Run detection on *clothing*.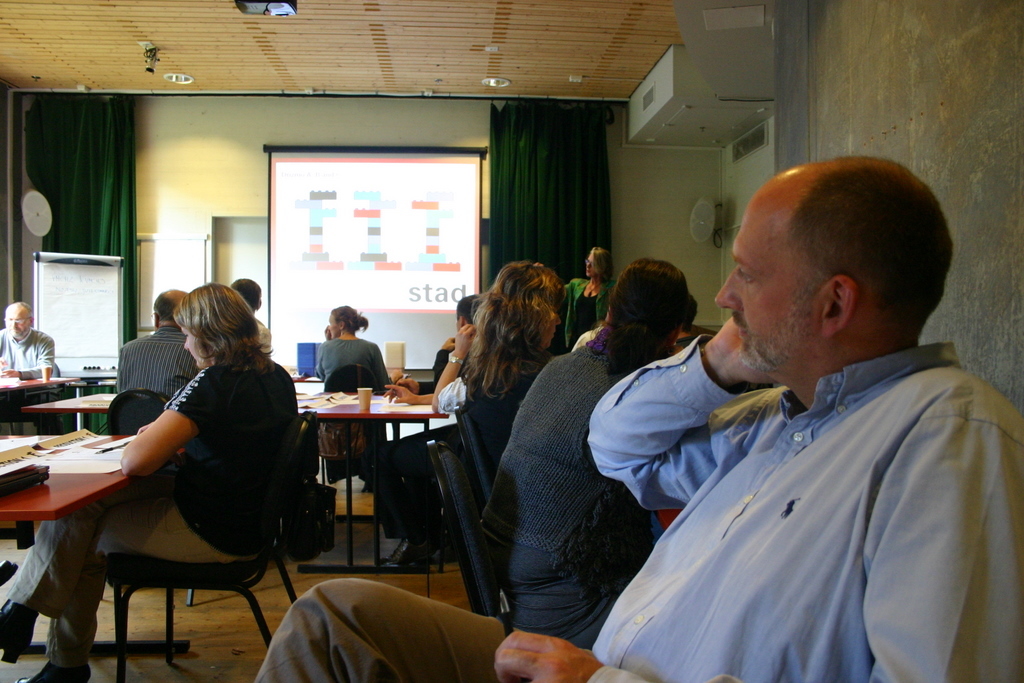
Result: 499 296 680 639.
